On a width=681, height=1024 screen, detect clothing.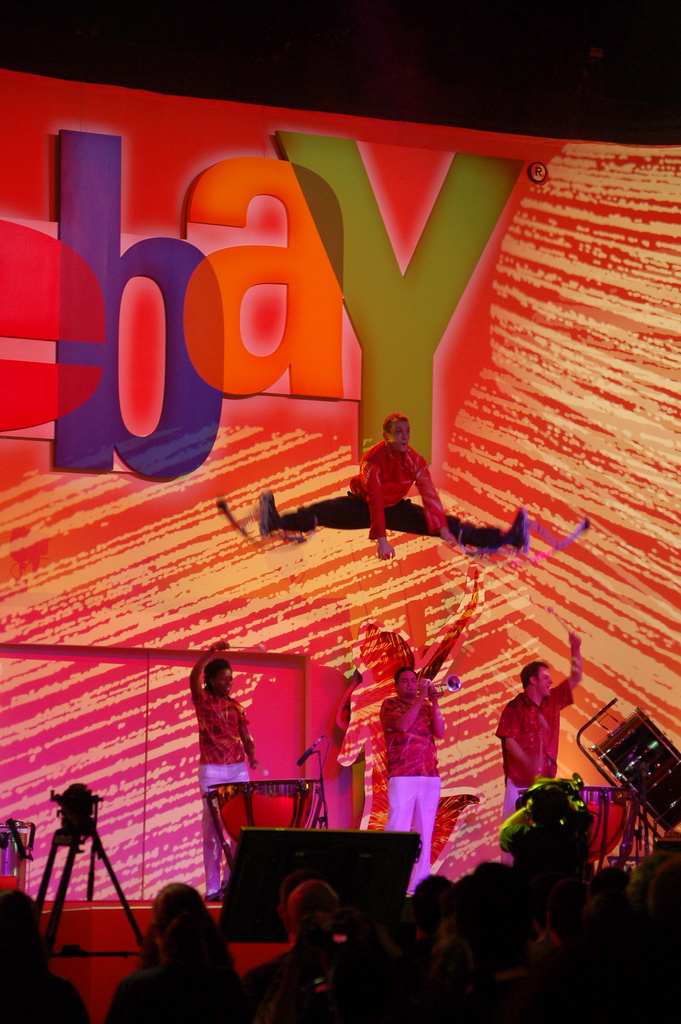
detection(390, 689, 439, 893).
